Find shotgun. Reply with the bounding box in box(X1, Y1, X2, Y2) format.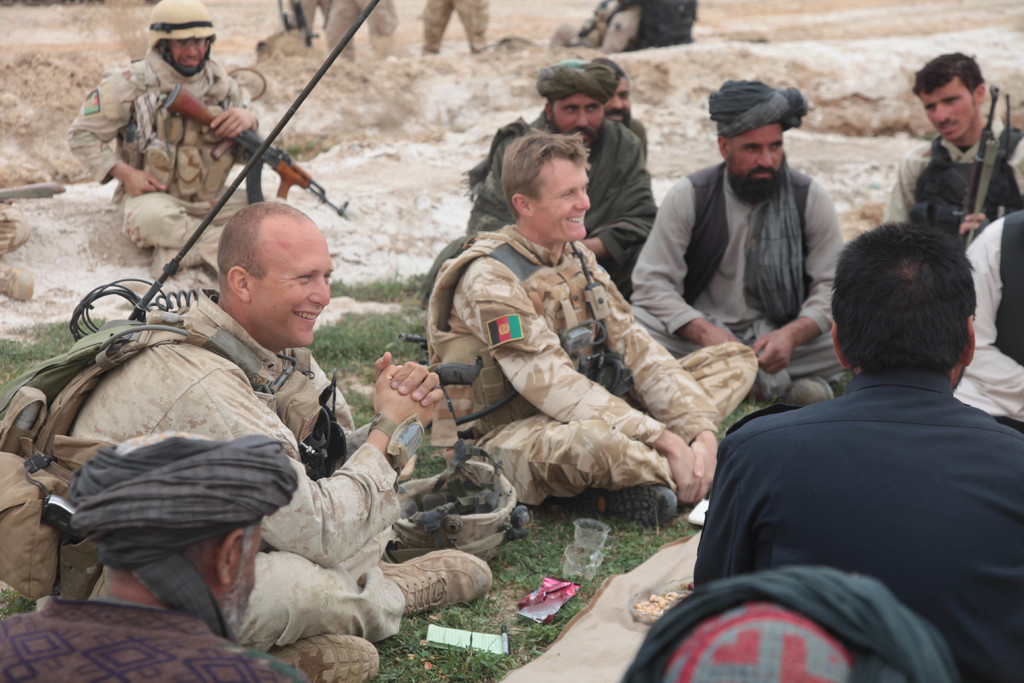
box(434, 353, 483, 394).
